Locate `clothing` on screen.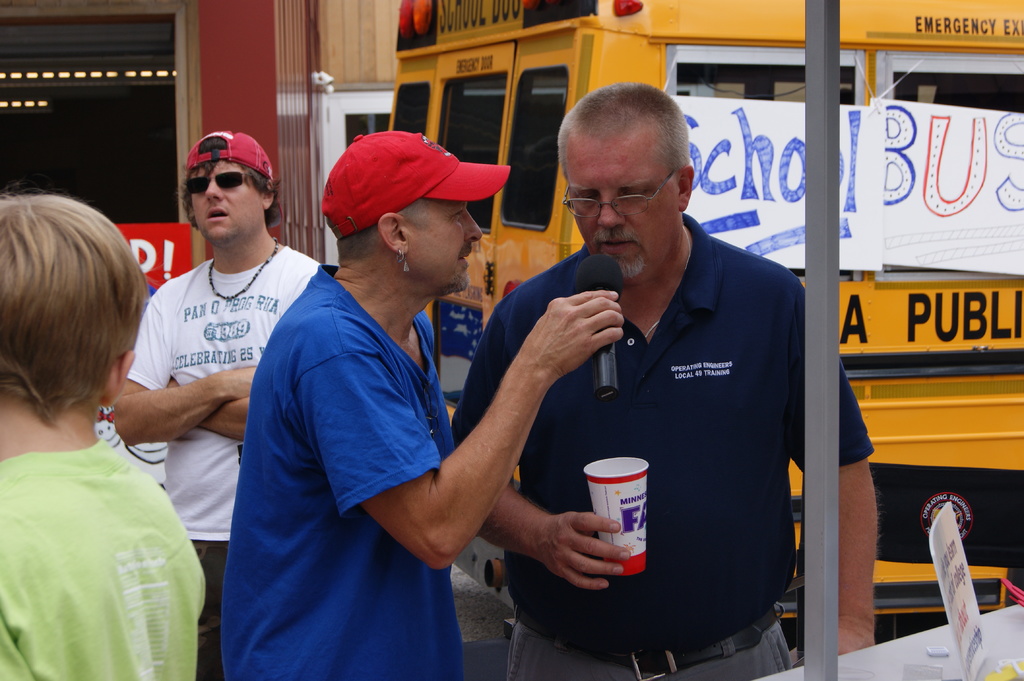
On screen at <bbox>218, 260, 470, 680</bbox>.
